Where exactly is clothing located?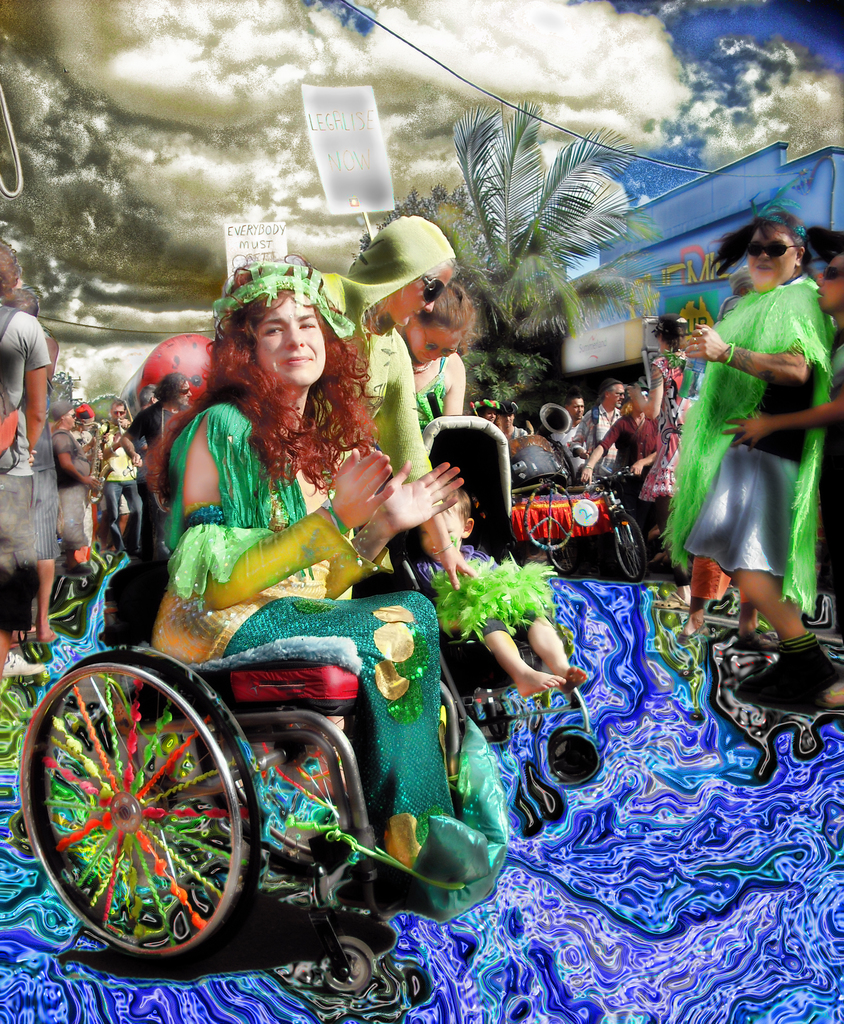
Its bounding box is bbox=[599, 413, 662, 487].
